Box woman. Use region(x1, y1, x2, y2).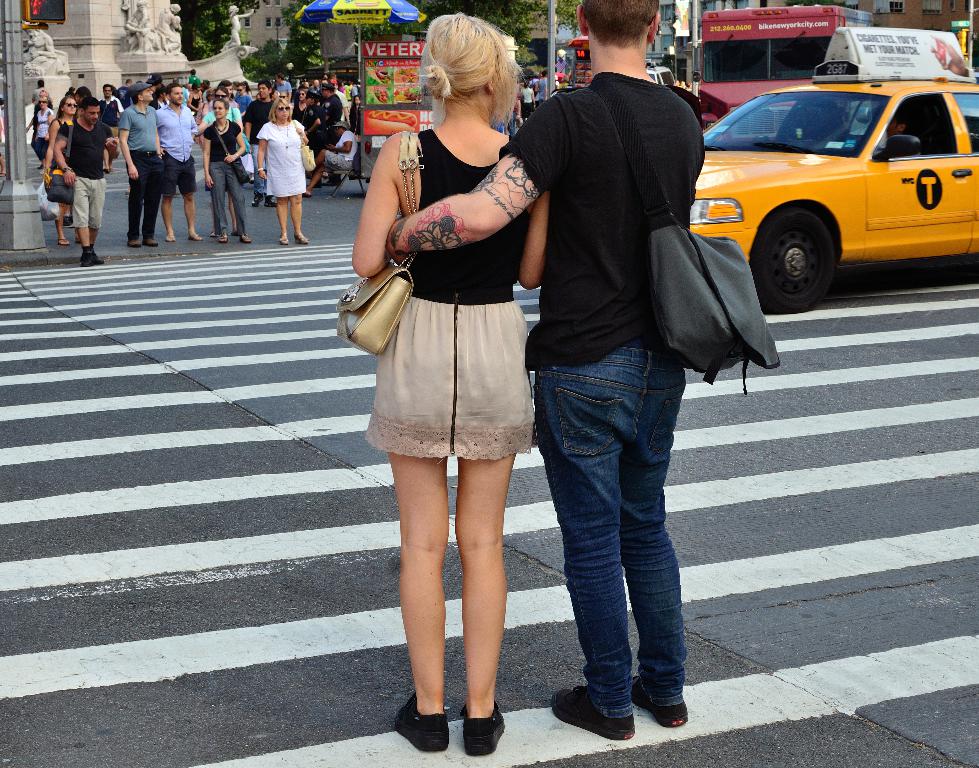
region(195, 91, 214, 127).
